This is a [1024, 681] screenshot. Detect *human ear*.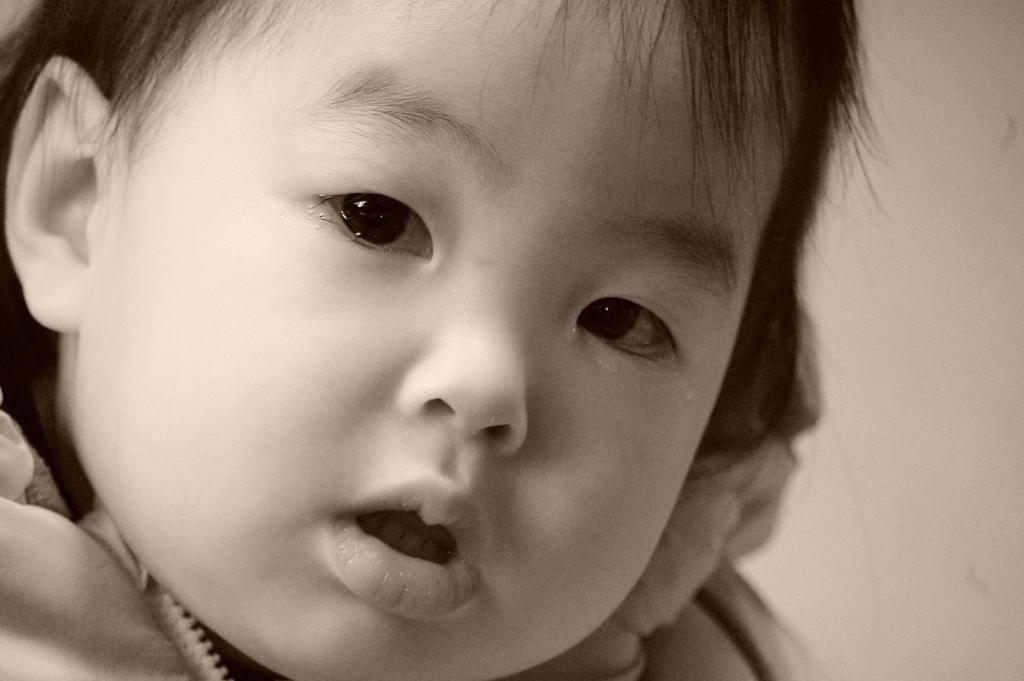
(0,50,127,333).
